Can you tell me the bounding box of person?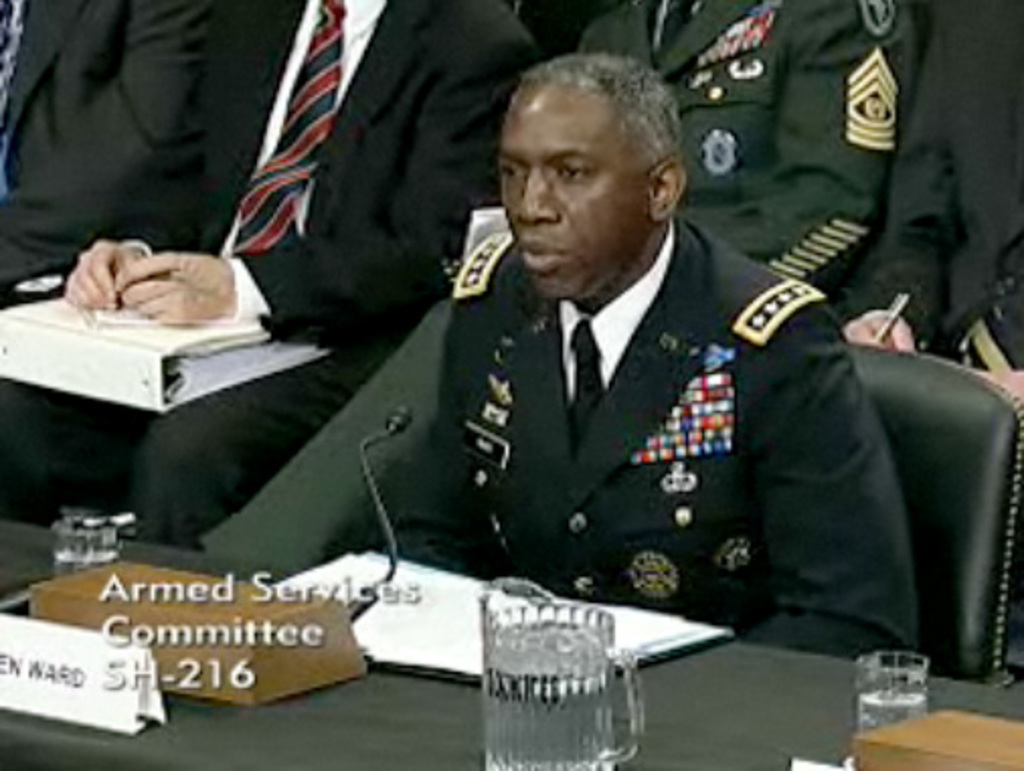
[0,0,310,514].
